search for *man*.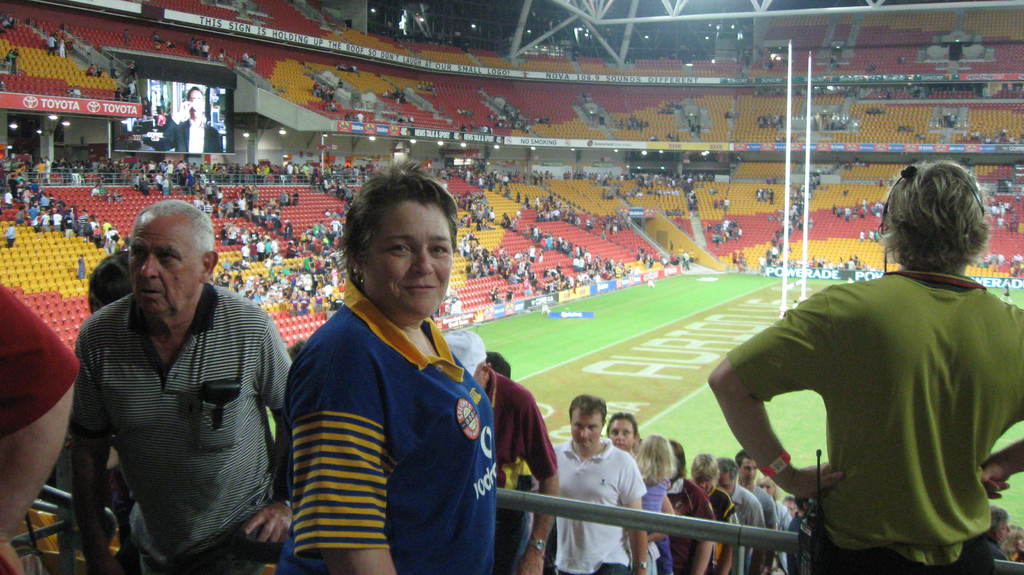
Found at [53,186,293,572].
